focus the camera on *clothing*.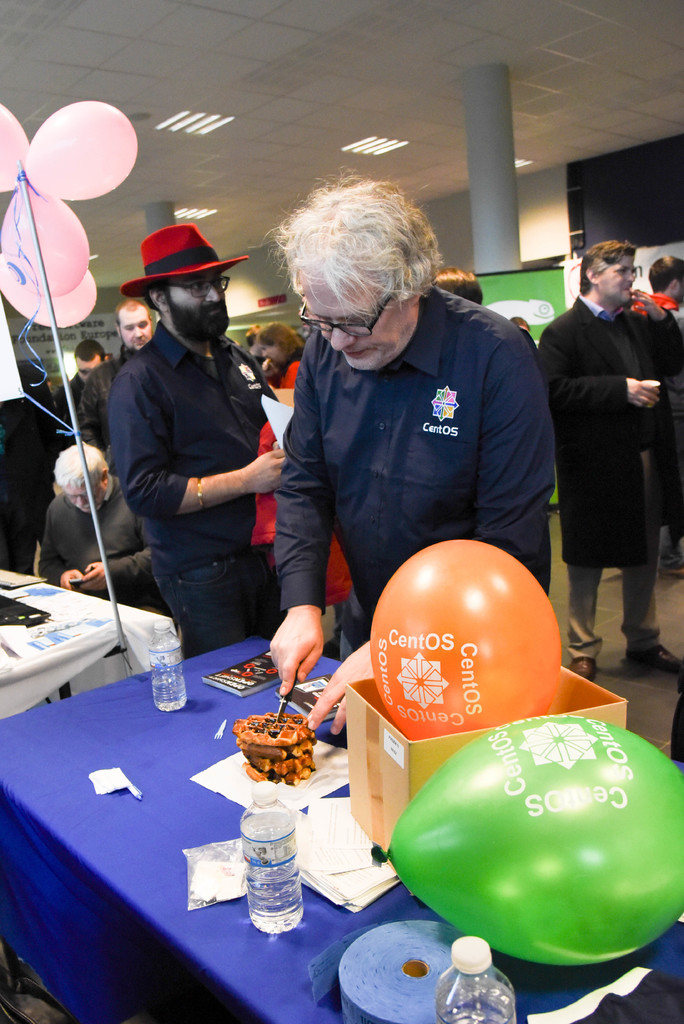
Focus region: [left=272, top=282, right=562, bottom=662].
